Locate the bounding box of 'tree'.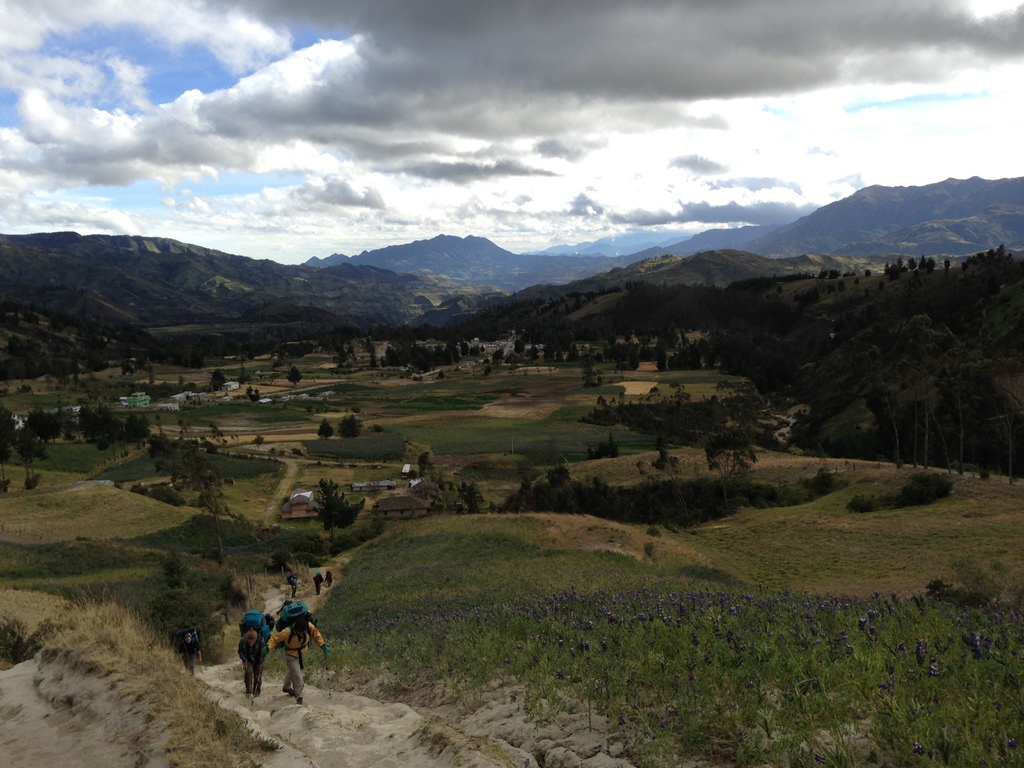
Bounding box: rect(339, 413, 362, 440).
